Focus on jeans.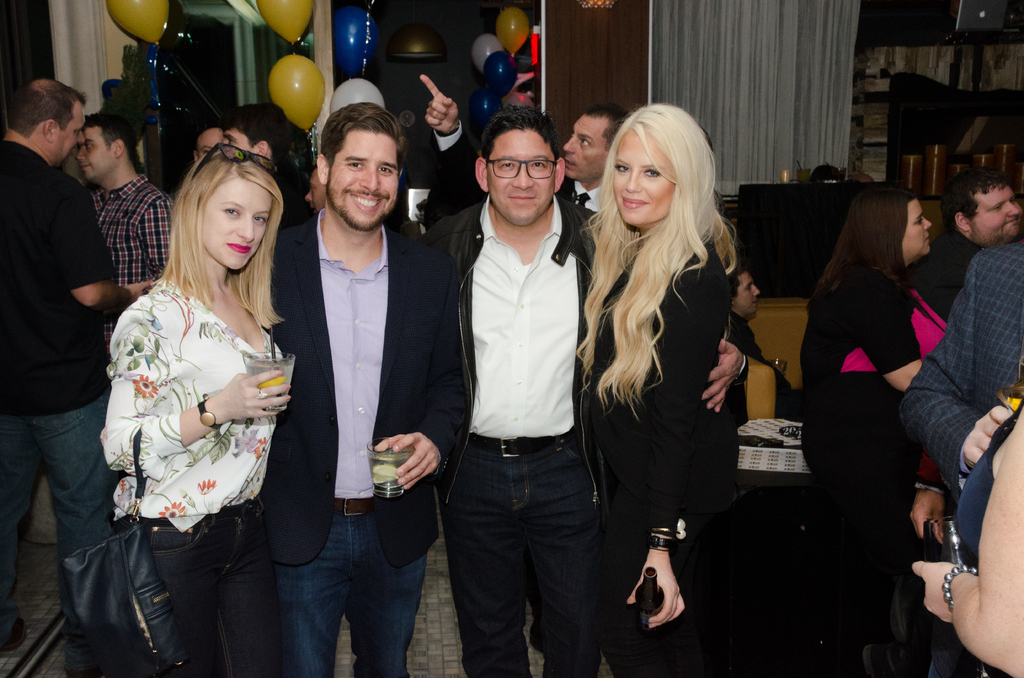
Focused at detection(246, 512, 424, 668).
